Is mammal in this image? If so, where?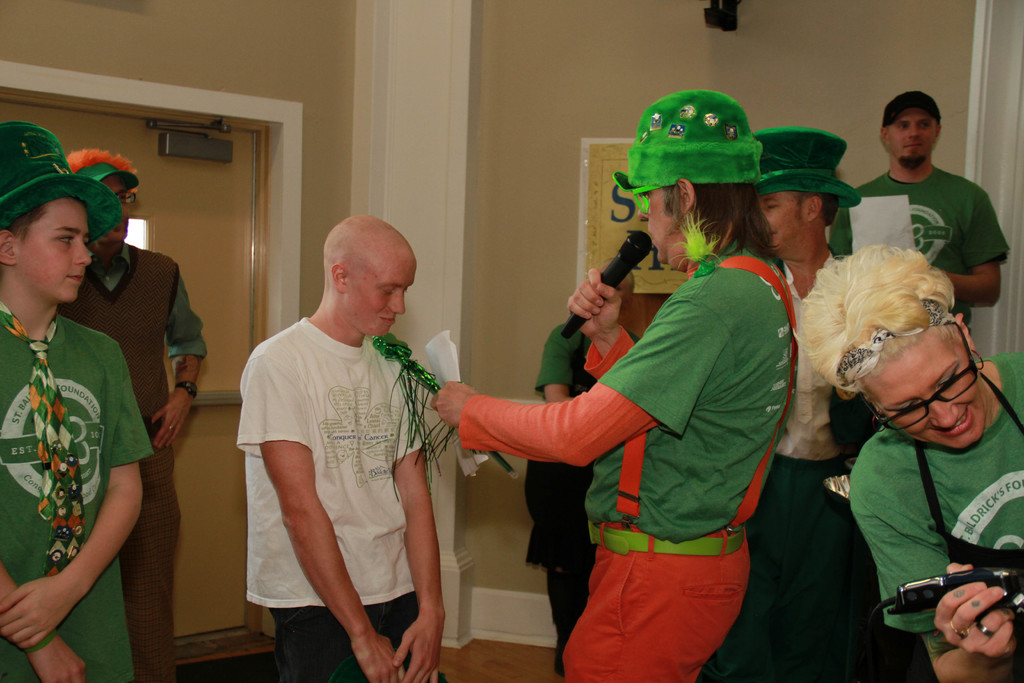
Yes, at select_region(519, 265, 641, 672).
